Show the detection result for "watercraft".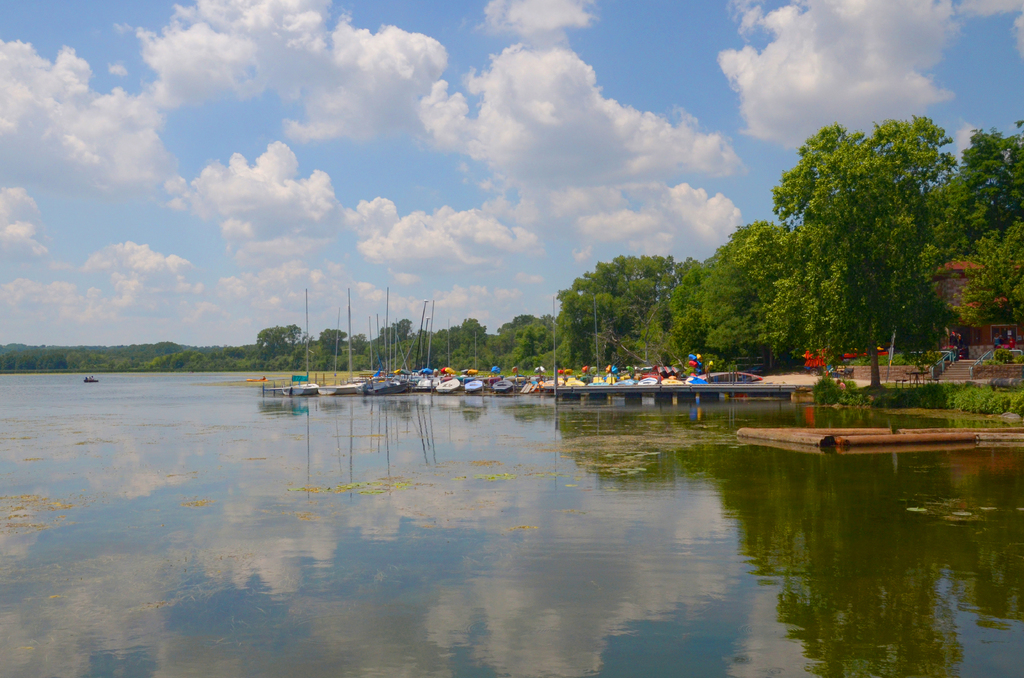
(636, 364, 658, 383).
